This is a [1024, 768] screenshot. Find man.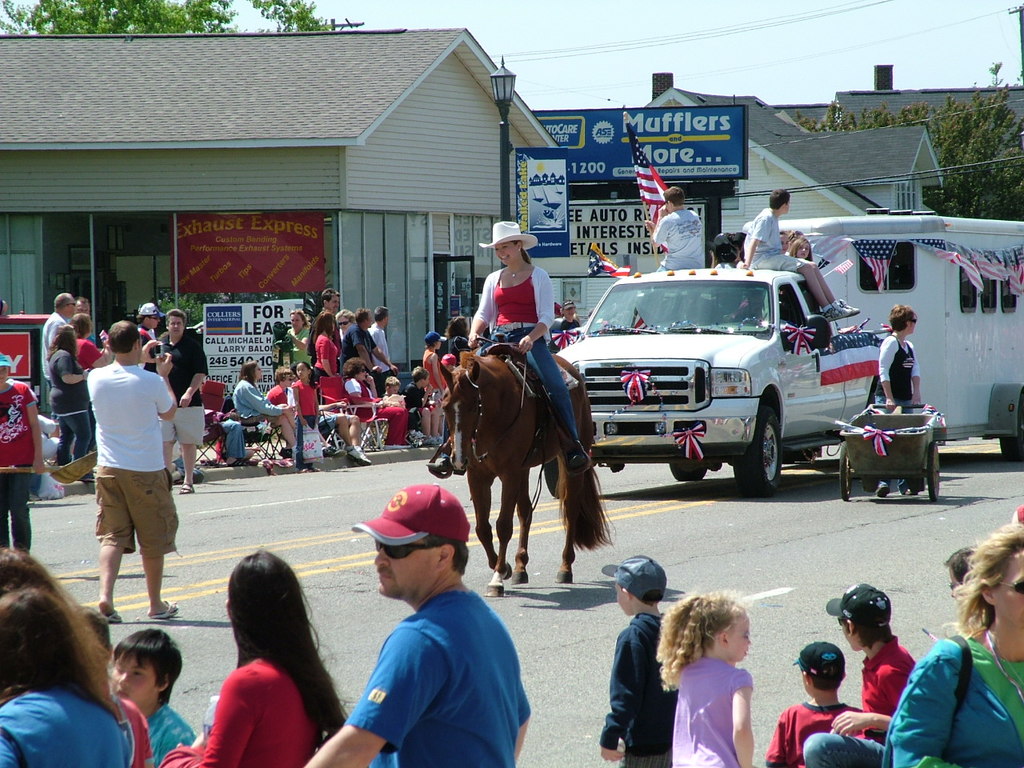
Bounding box: detection(310, 286, 338, 364).
